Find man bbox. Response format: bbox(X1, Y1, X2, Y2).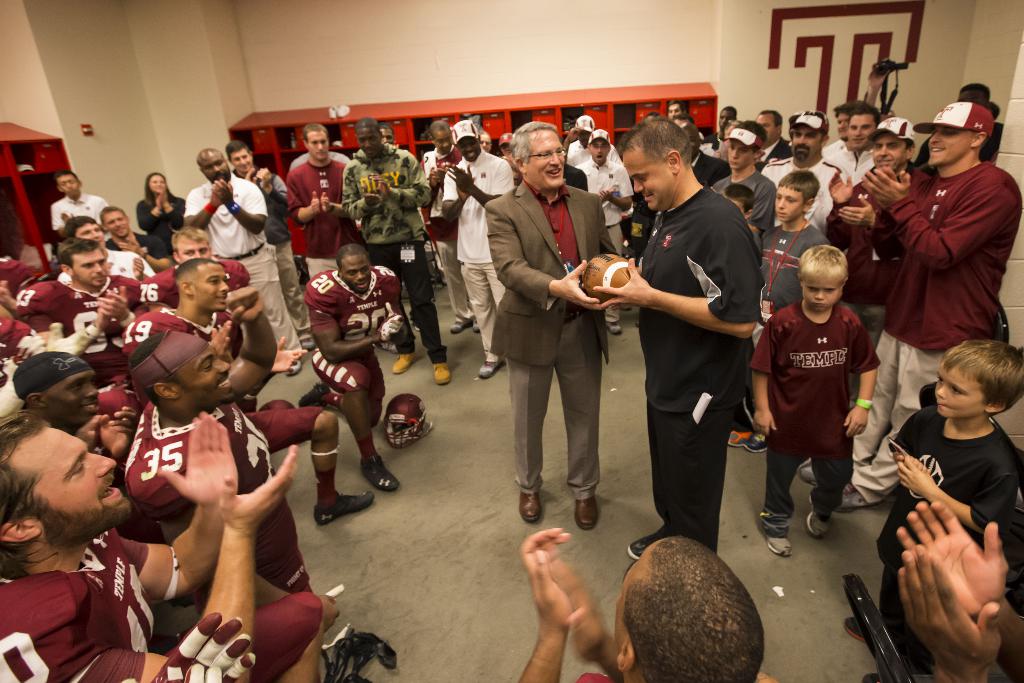
bbox(515, 530, 779, 682).
